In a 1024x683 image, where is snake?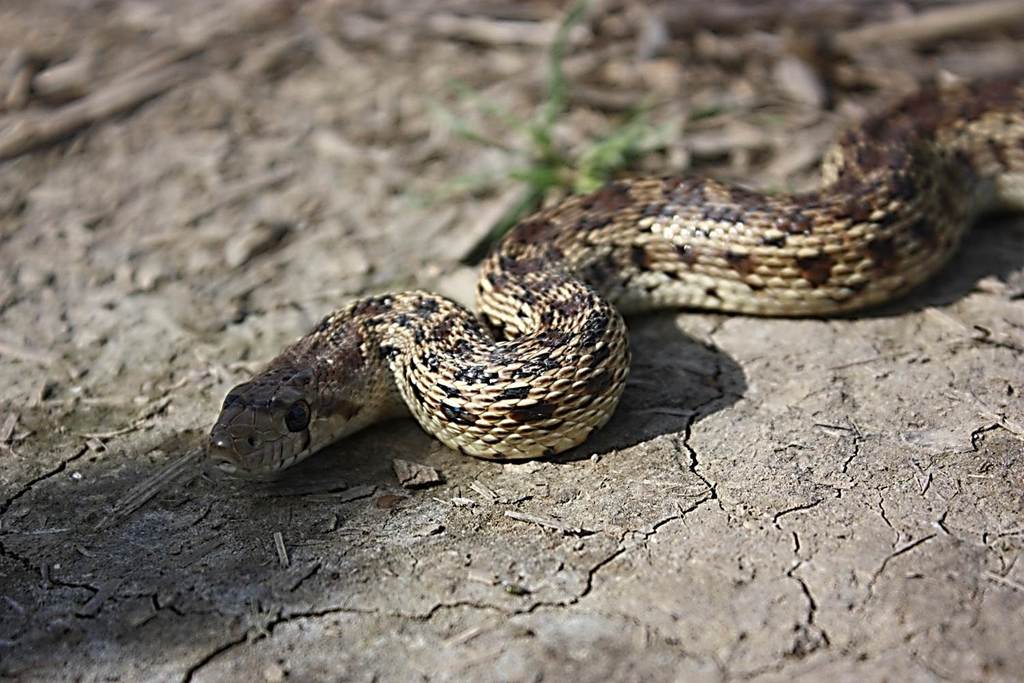
<region>195, 72, 1023, 456</region>.
